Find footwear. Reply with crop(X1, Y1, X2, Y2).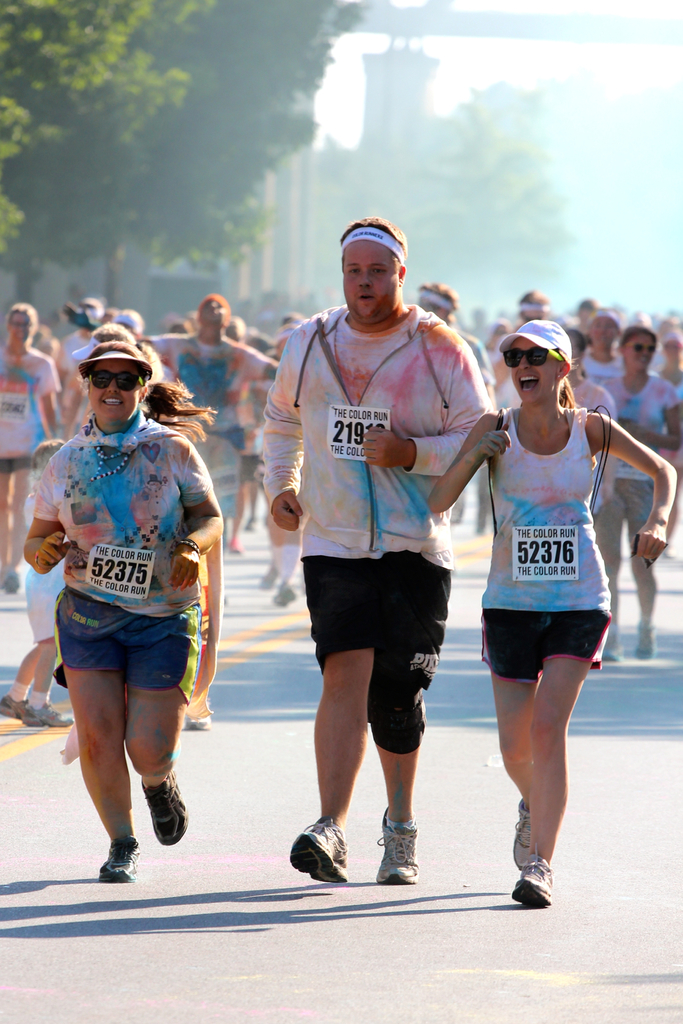
crop(519, 877, 547, 906).
